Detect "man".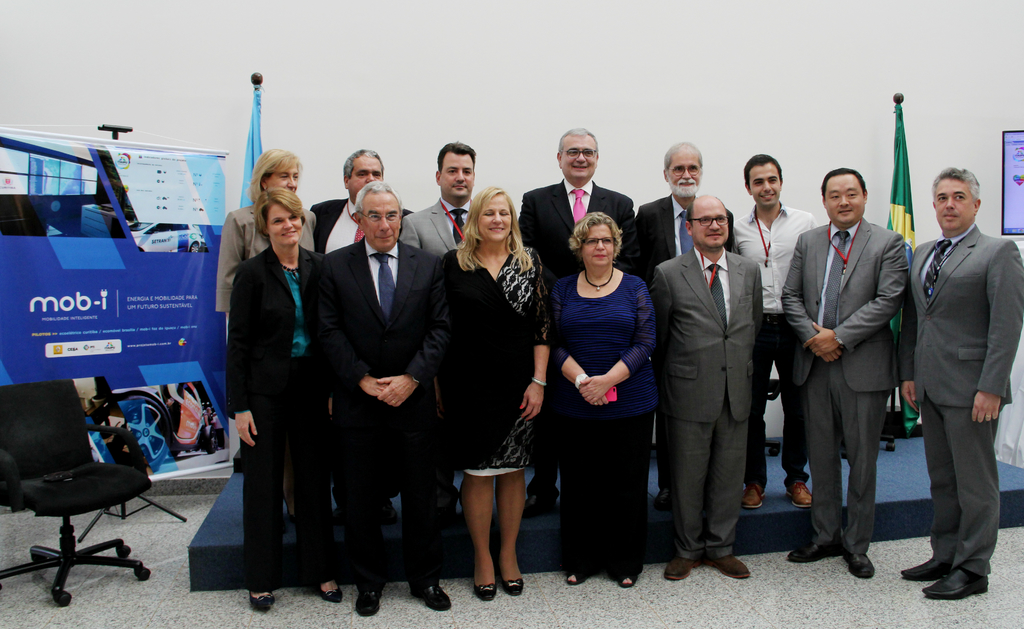
Detected at pyautogui.locateOnScreen(394, 138, 481, 262).
